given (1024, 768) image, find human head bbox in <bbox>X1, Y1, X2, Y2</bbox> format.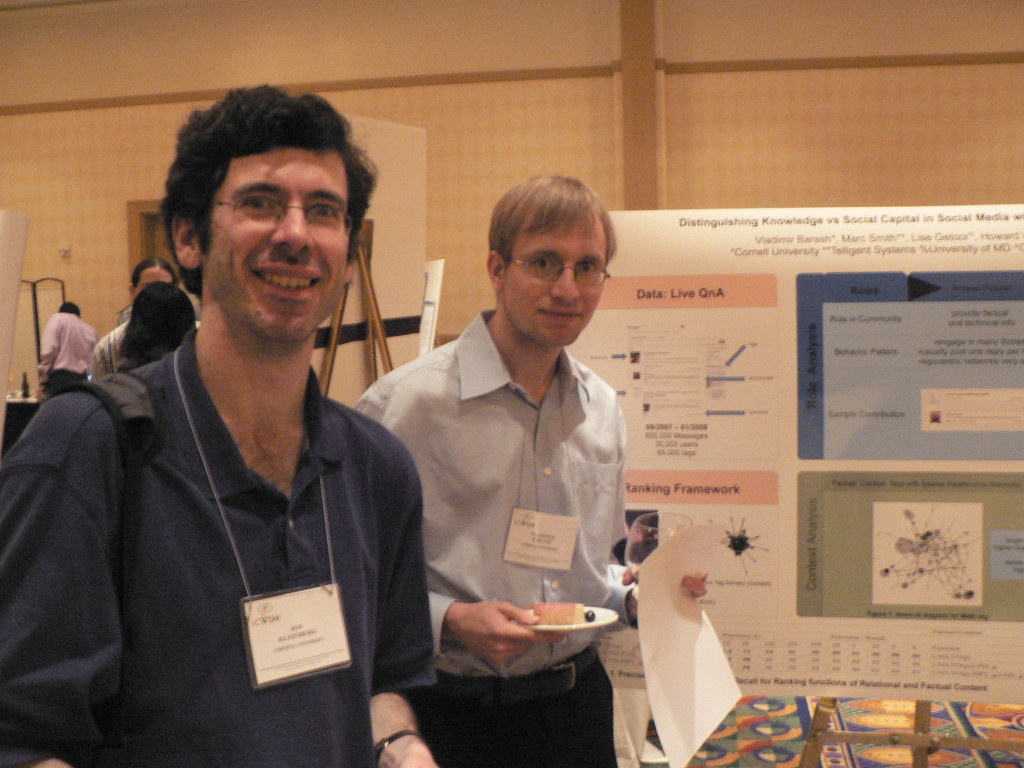
<bbox>157, 81, 382, 343</bbox>.
